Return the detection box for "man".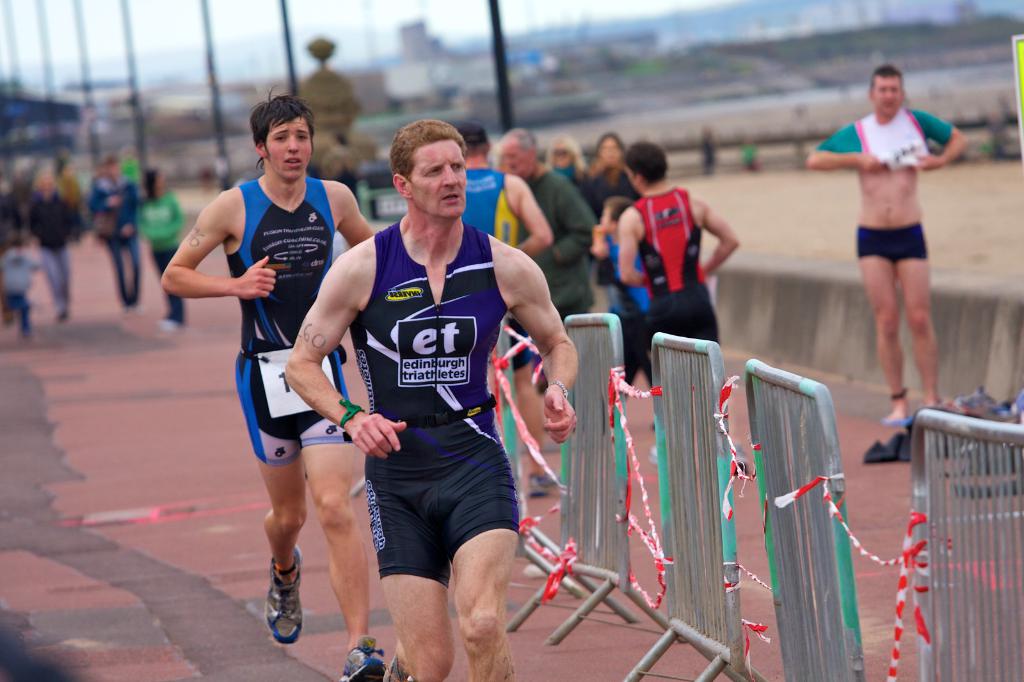
Rect(162, 90, 390, 679).
